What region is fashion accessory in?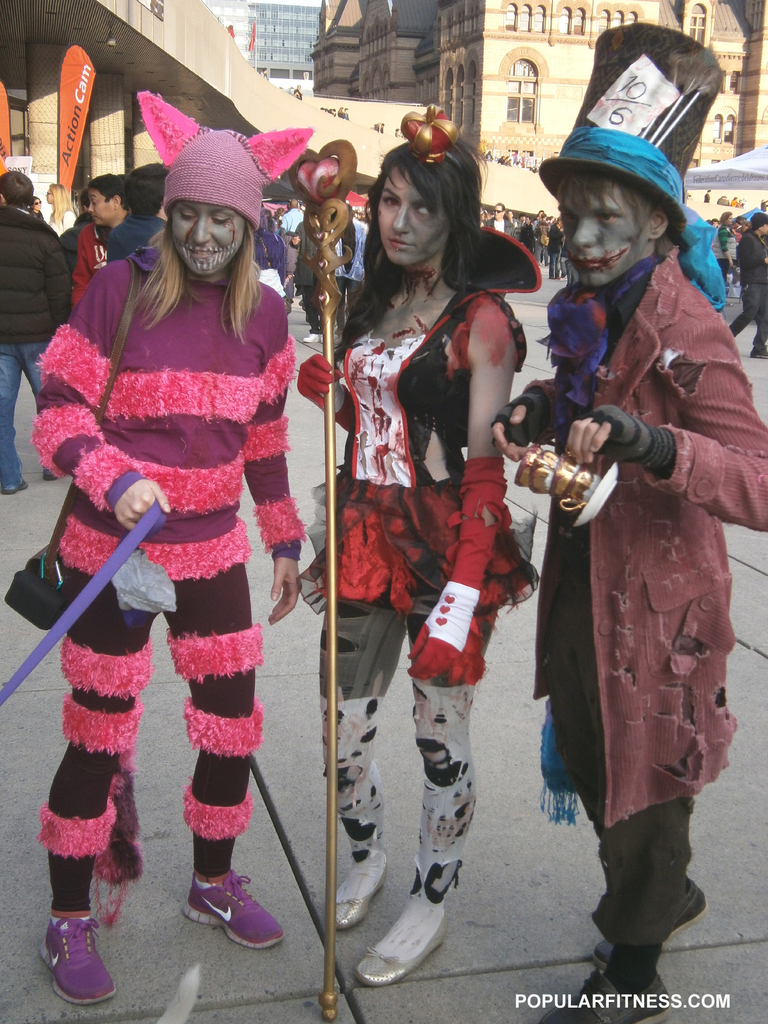
(537, 23, 724, 314).
